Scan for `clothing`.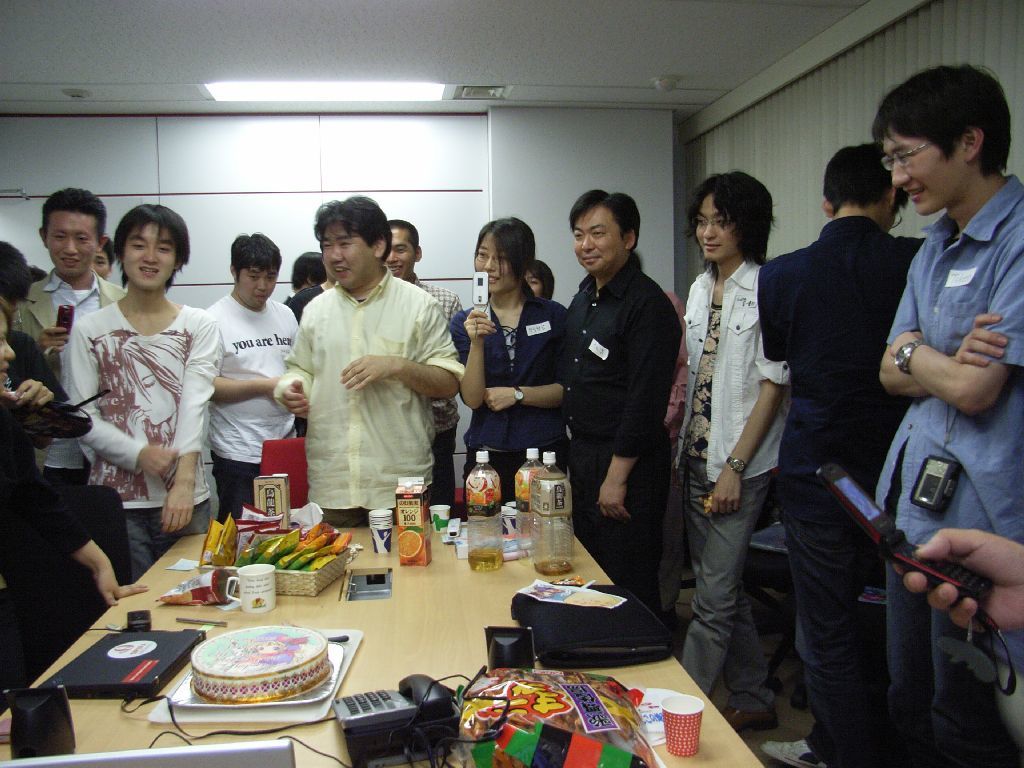
Scan result: [280, 286, 322, 319].
